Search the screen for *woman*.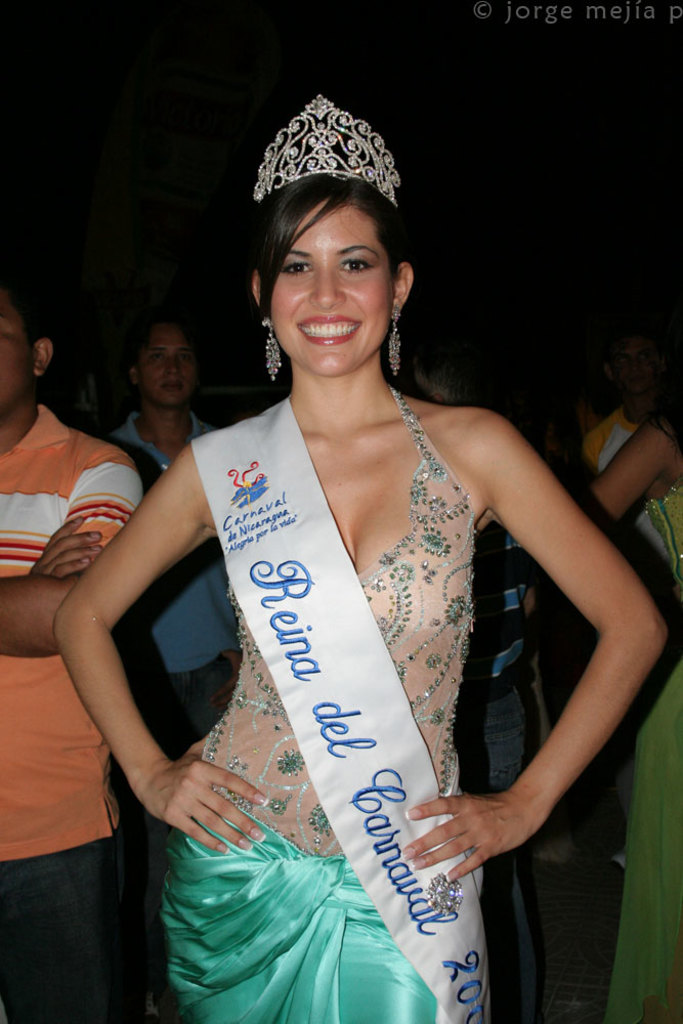
Found at pyautogui.locateOnScreen(554, 304, 682, 1023).
